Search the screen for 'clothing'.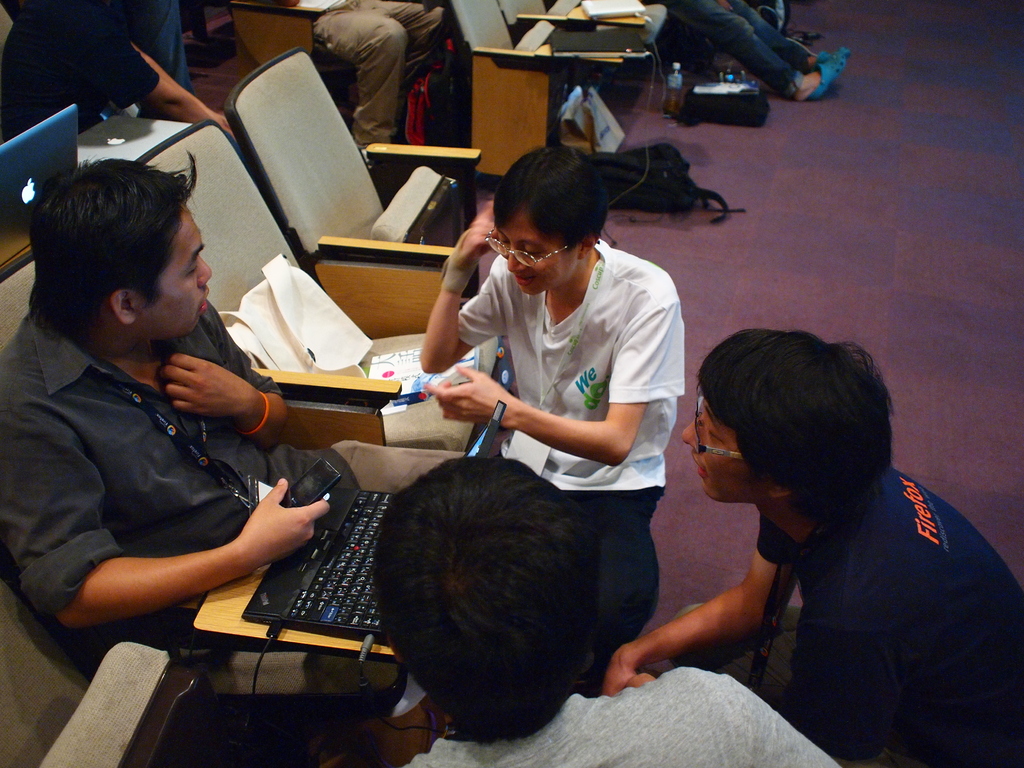
Found at (756, 465, 1023, 761).
